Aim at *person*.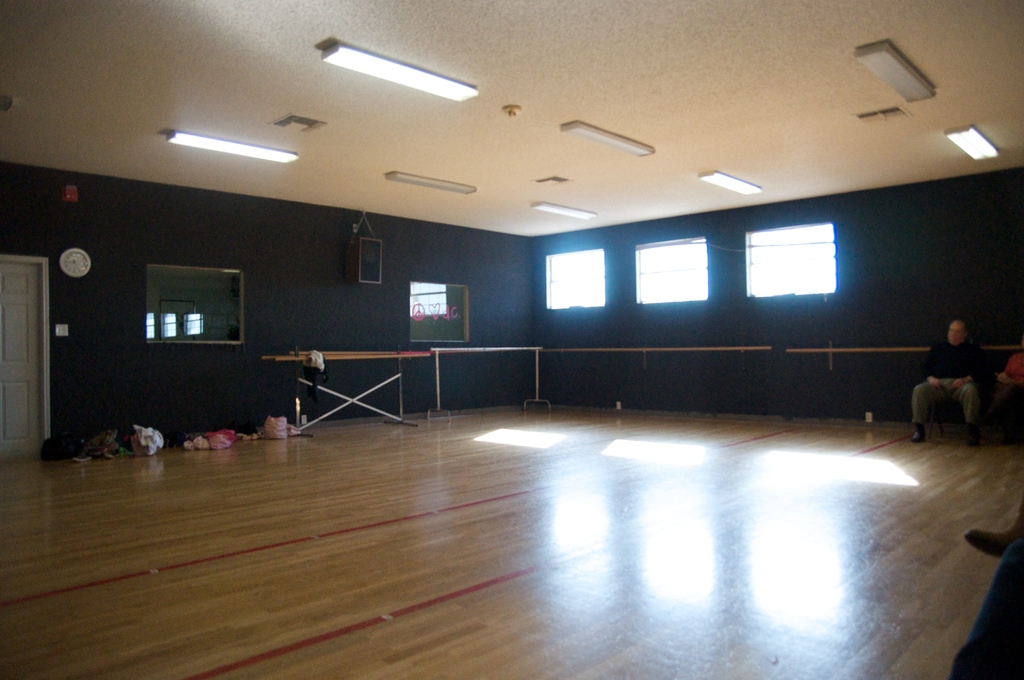
Aimed at 911,317,979,447.
